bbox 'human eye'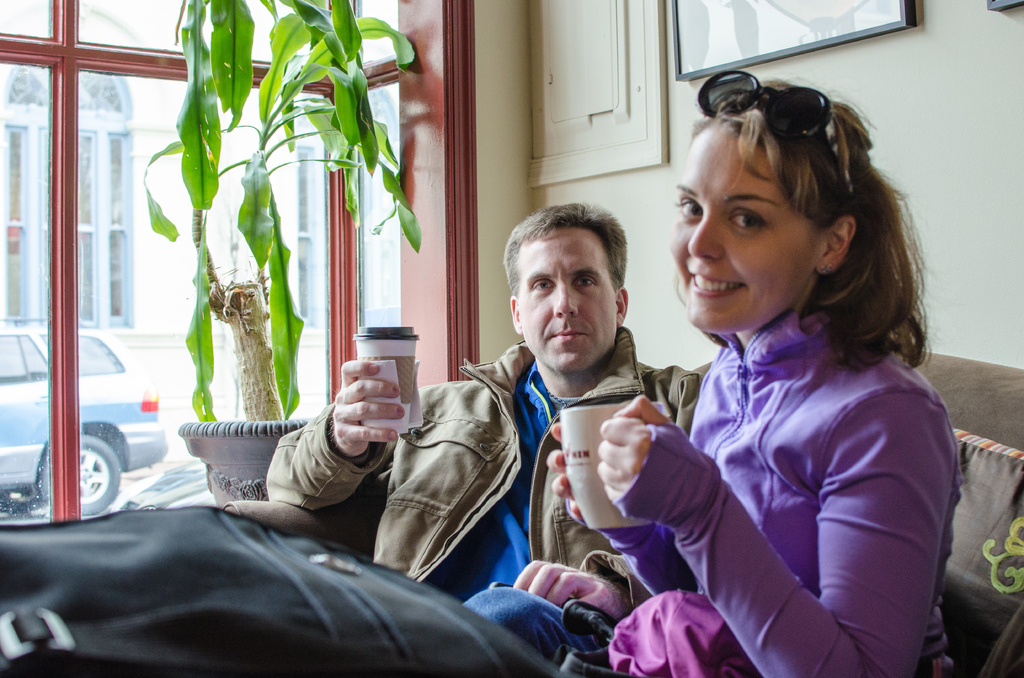
(x1=723, y1=207, x2=771, y2=234)
